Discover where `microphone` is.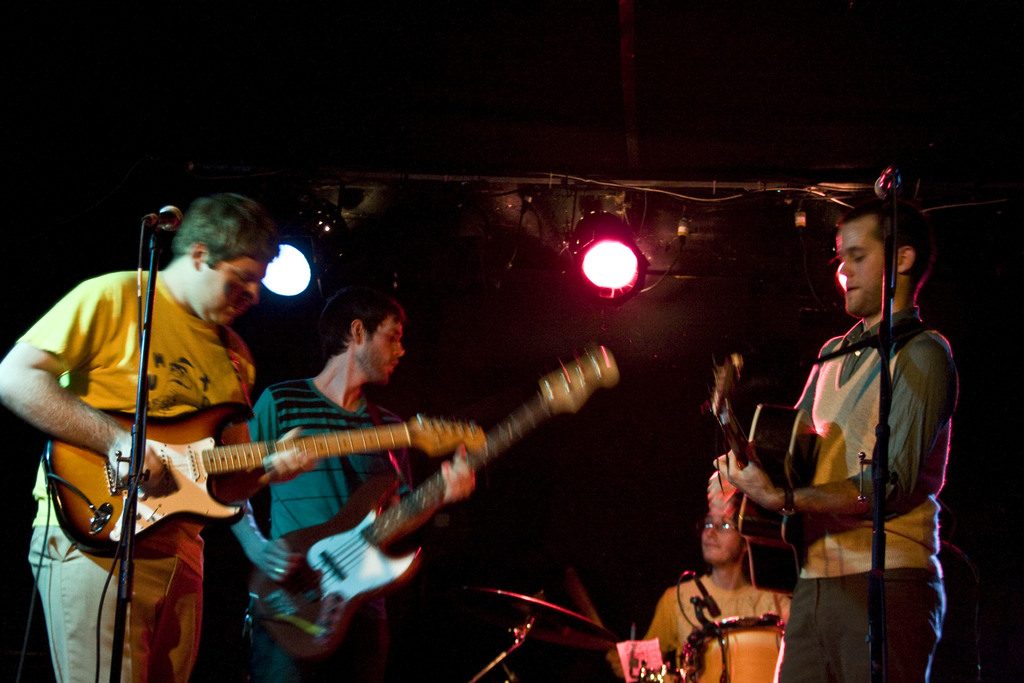
Discovered at <region>876, 169, 897, 201</region>.
